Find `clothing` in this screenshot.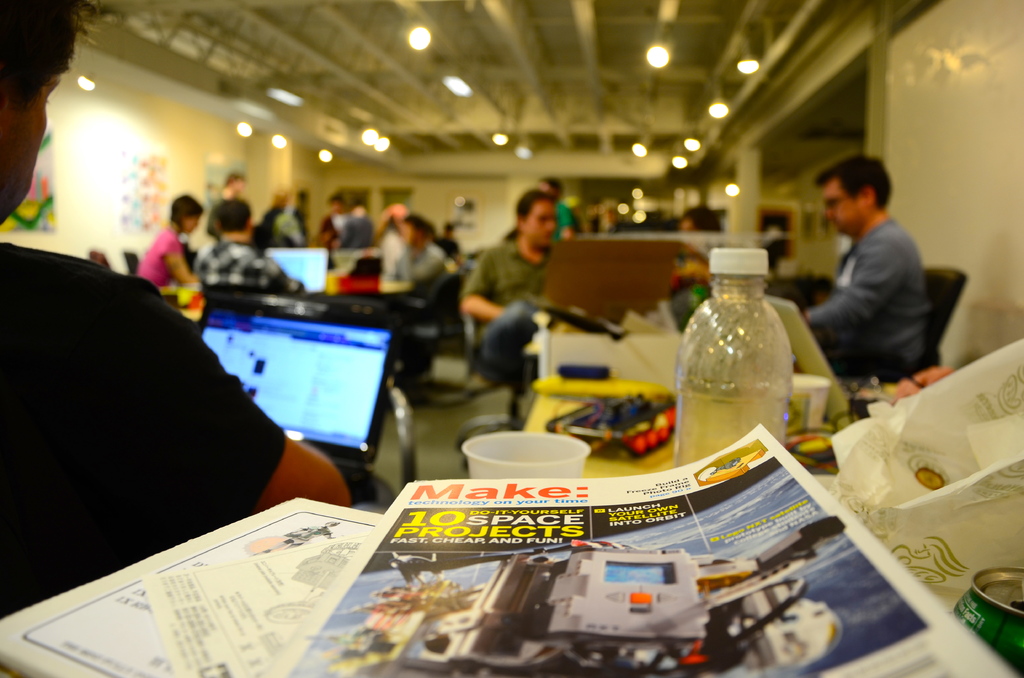
The bounding box for `clothing` is <box>460,234,548,397</box>.
